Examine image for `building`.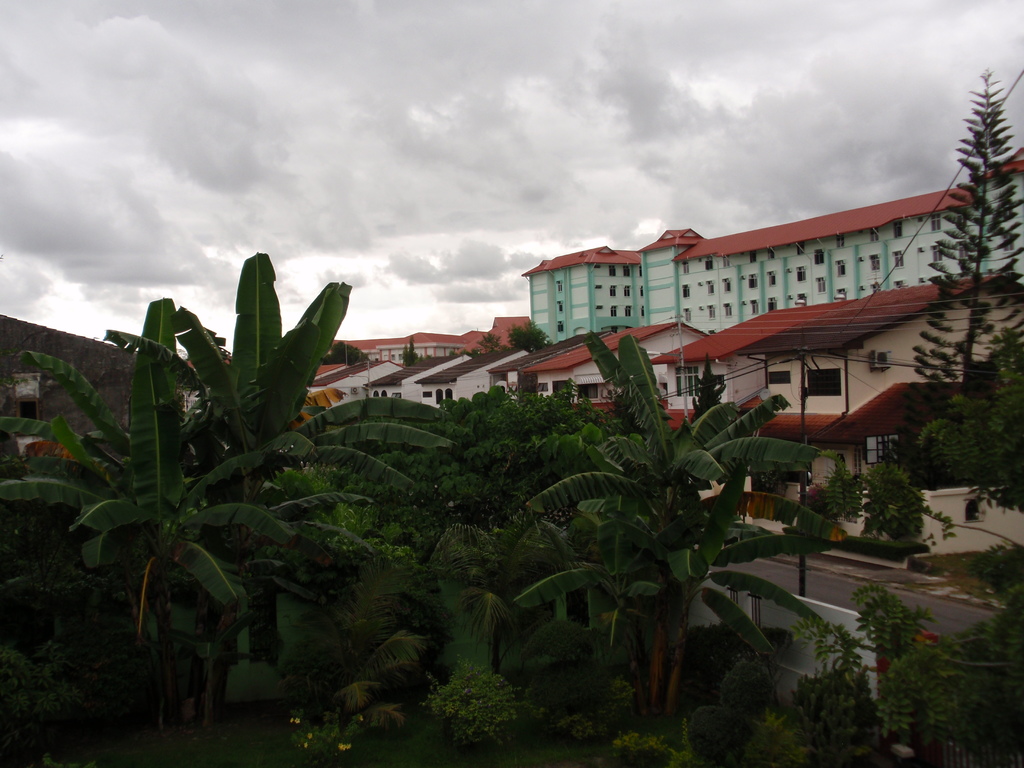
Examination result: bbox=[737, 277, 1023, 556].
